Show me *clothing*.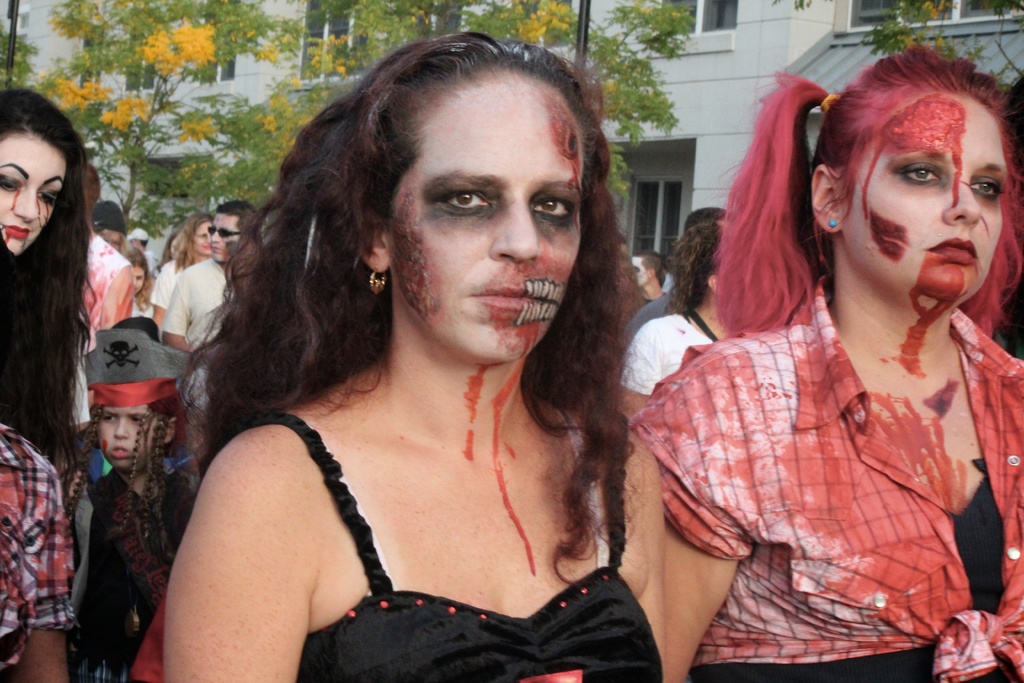
*clothing* is here: box(121, 290, 154, 326).
